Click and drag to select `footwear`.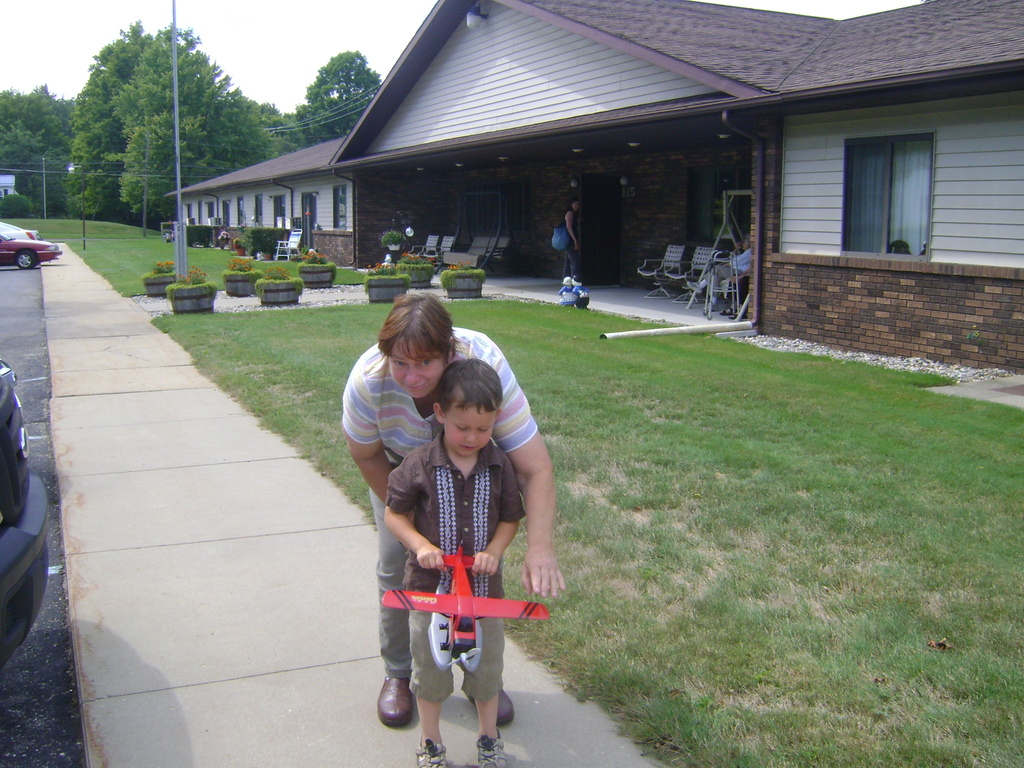
Selection: {"x1": 474, "y1": 733, "x2": 509, "y2": 767}.
